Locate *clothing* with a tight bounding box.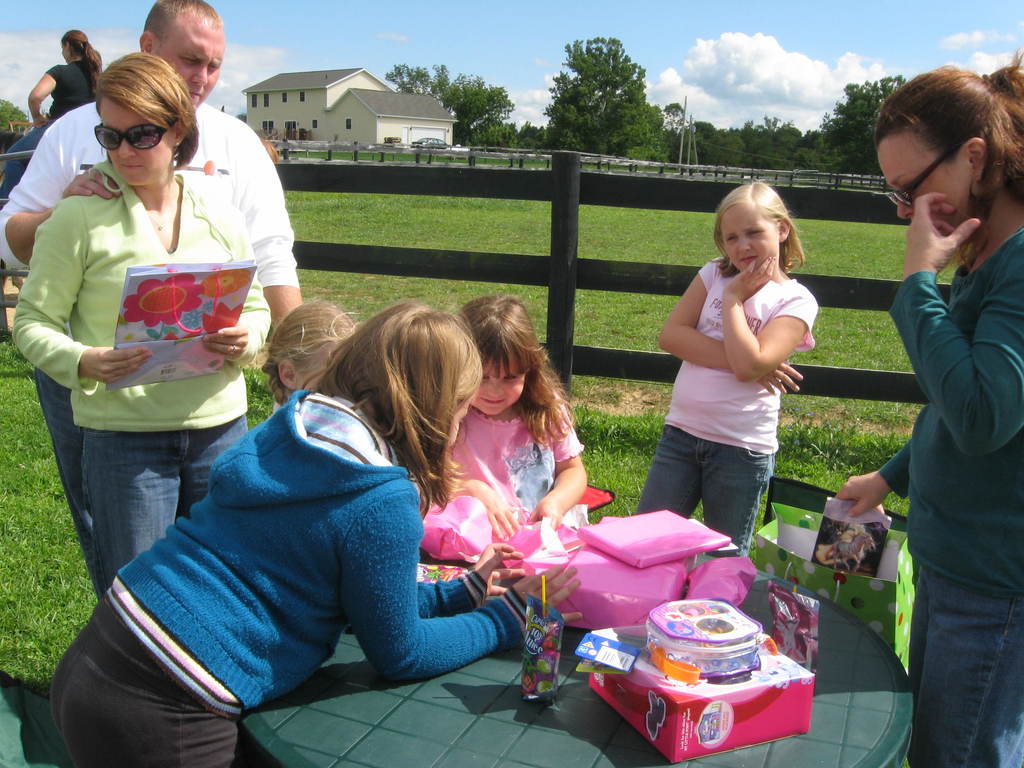
bbox=[449, 405, 584, 541].
